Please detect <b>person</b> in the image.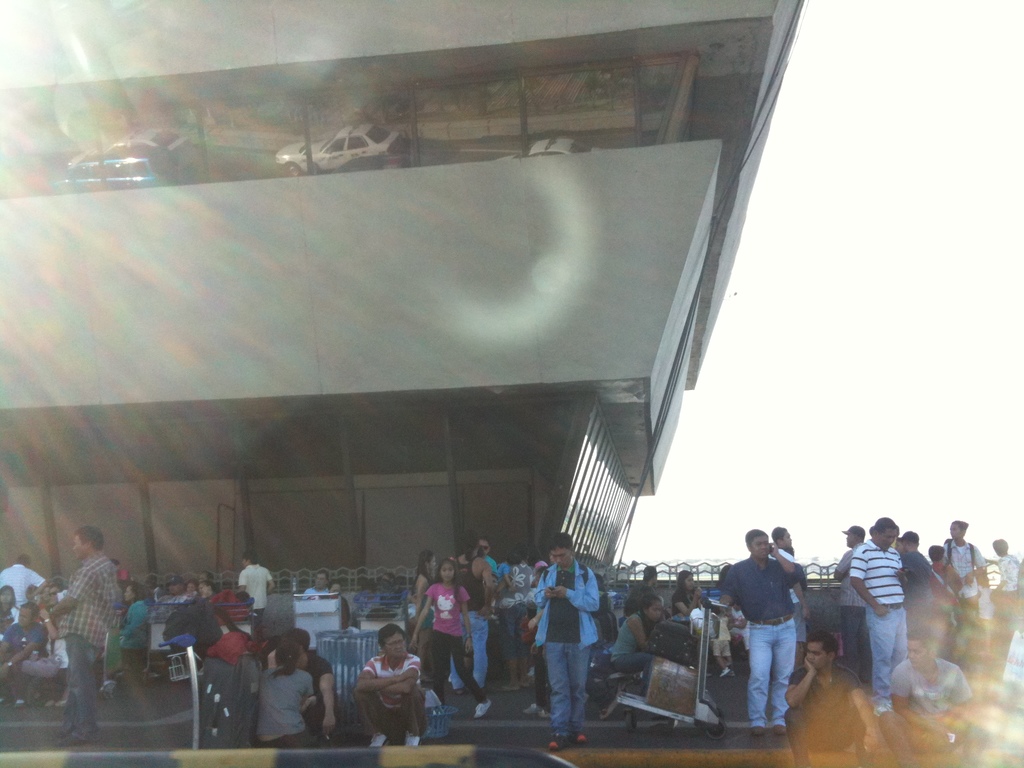
[left=0, top=557, right=40, bottom=605].
